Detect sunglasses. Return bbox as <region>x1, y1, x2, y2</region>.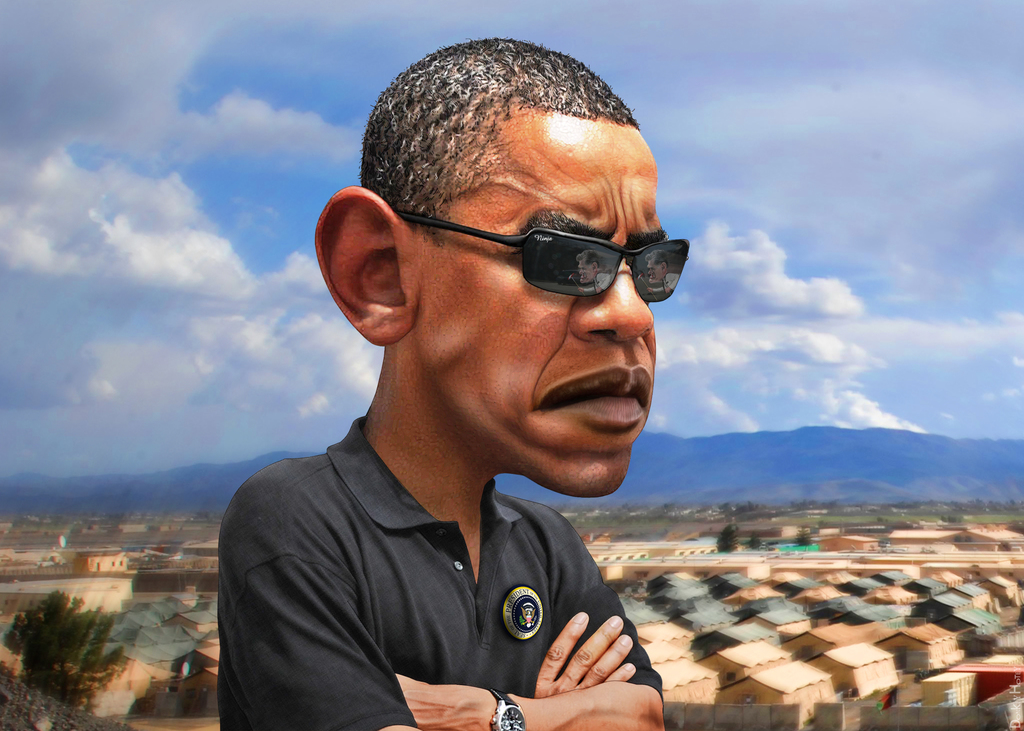
<region>394, 208, 689, 305</region>.
